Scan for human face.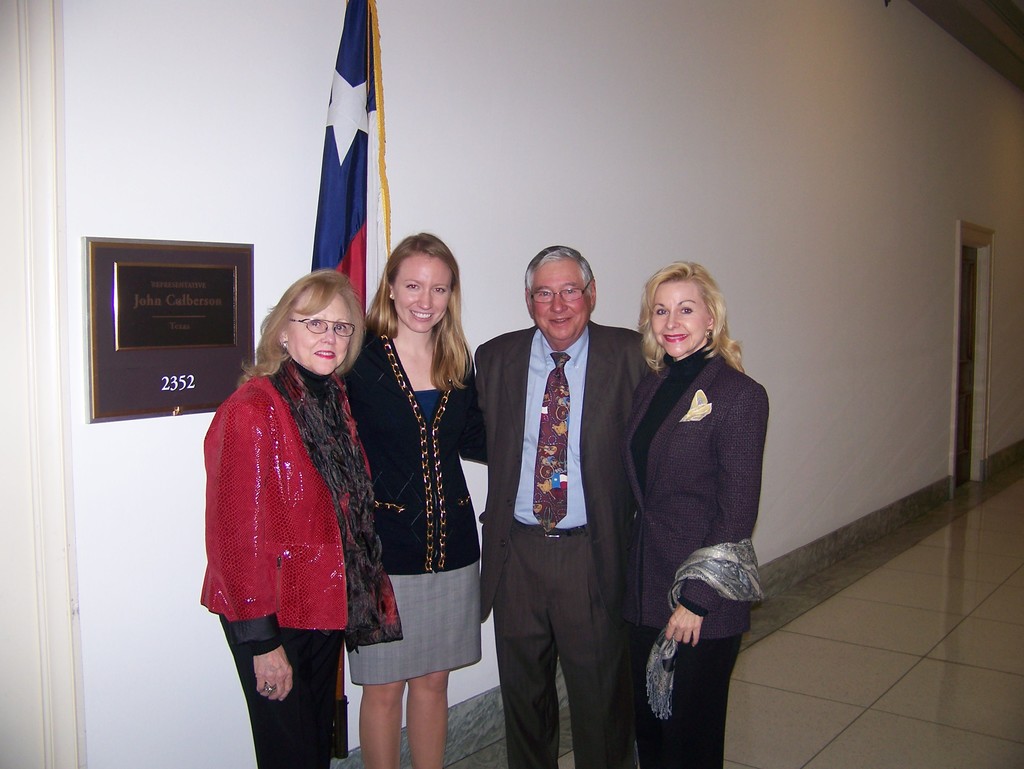
Scan result: (left=291, top=289, right=357, bottom=377).
